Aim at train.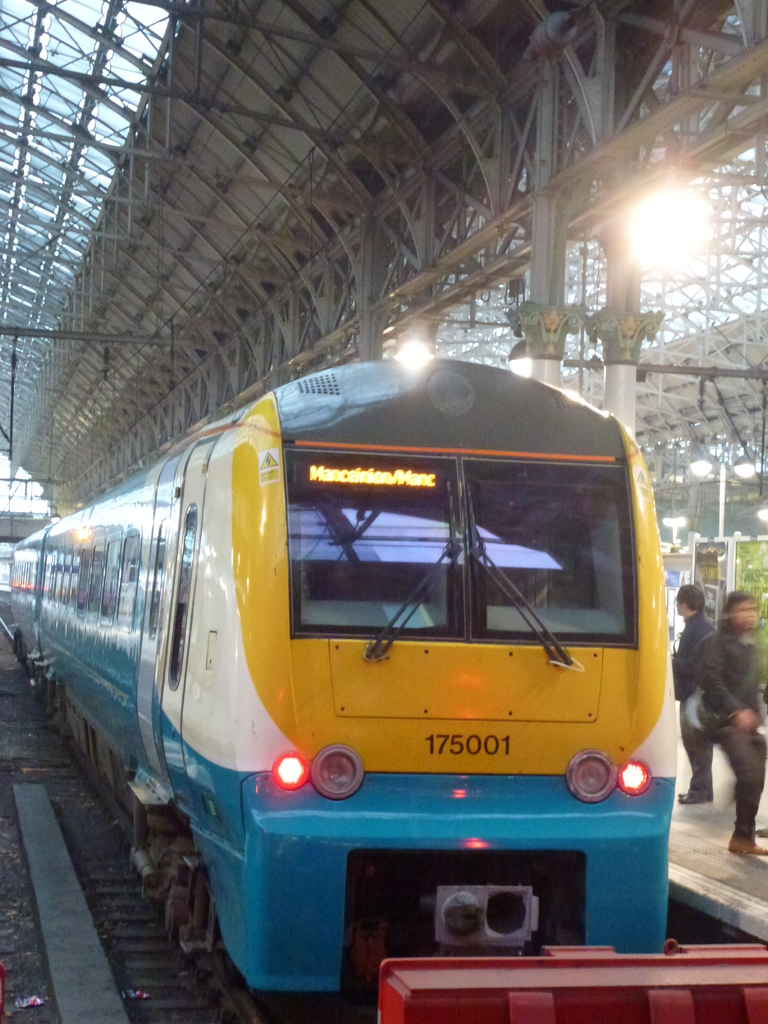
Aimed at crop(6, 344, 678, 994).
